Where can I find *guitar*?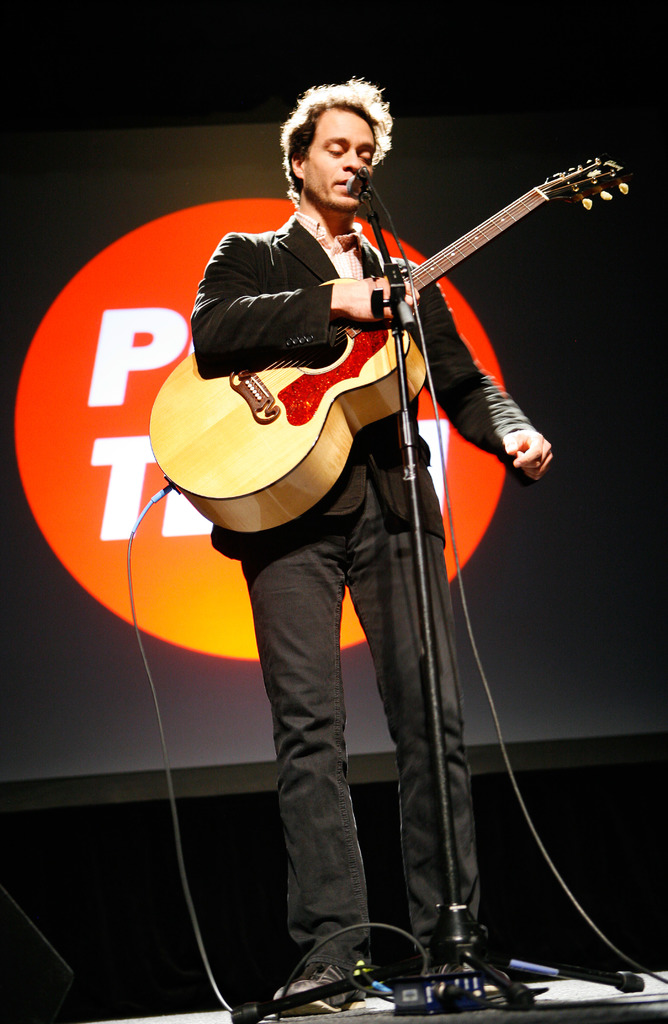
You can find it at [x1=149, y1=148, x2=629, y2=533].
